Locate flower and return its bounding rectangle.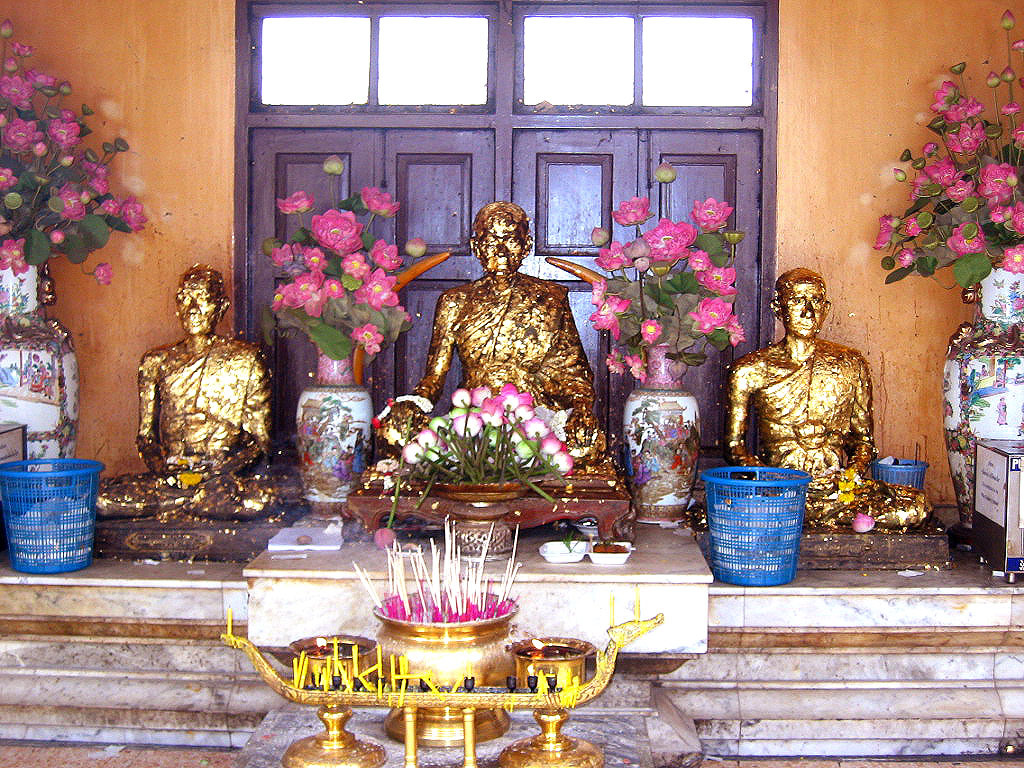
[left=93, top=260, right=116, bottom=289].
